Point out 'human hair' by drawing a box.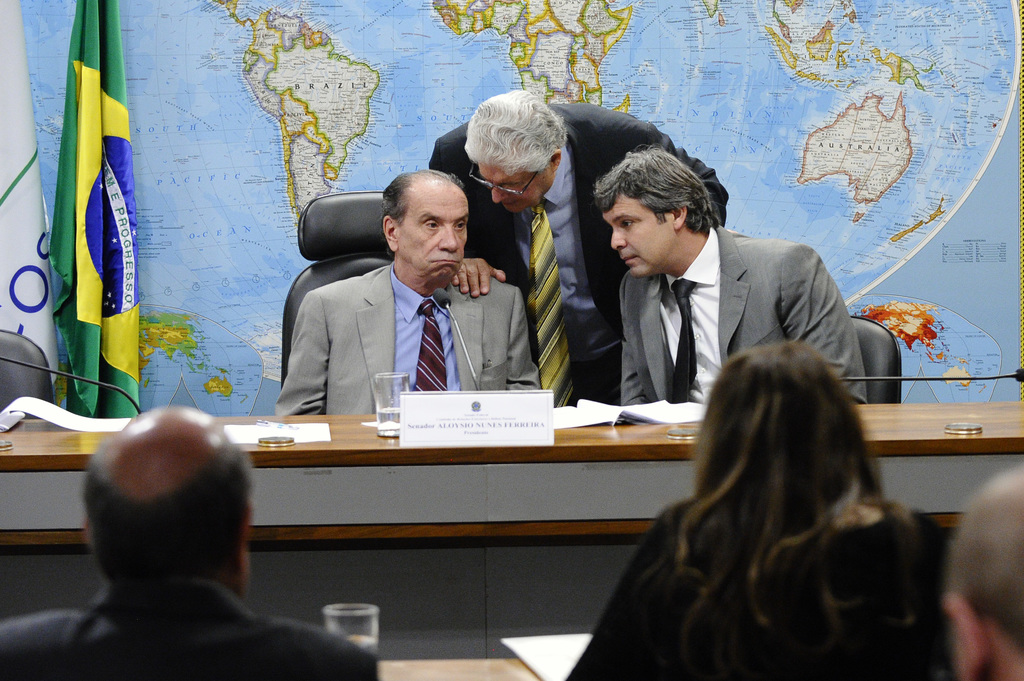
crop(584, 146, 716, 225).
